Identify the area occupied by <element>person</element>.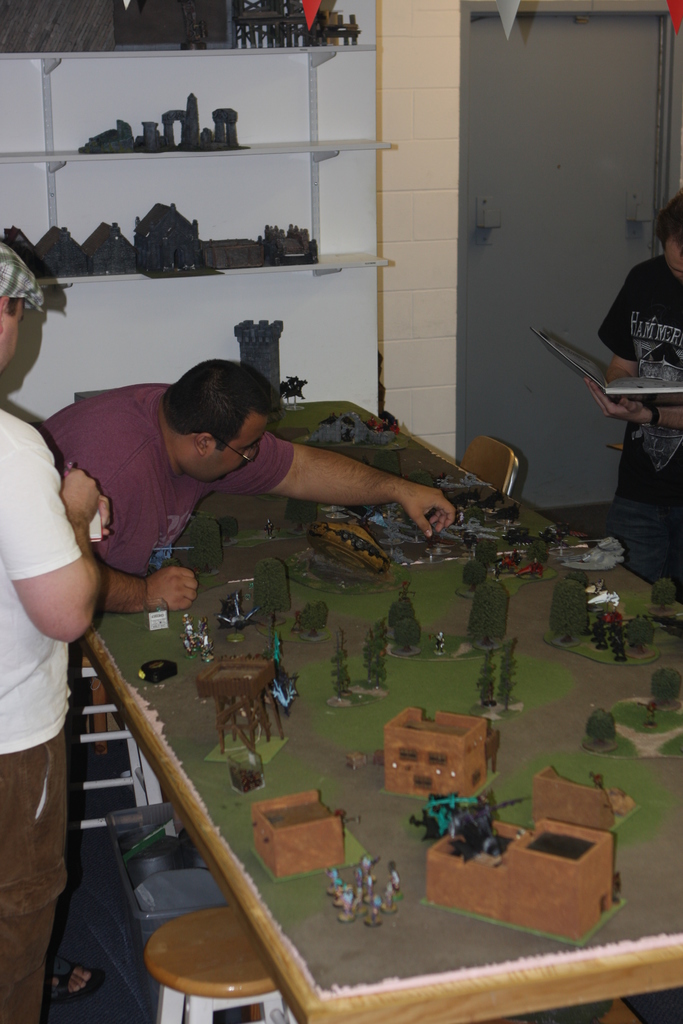
Area: Rect(593, 195, 682, 605).
